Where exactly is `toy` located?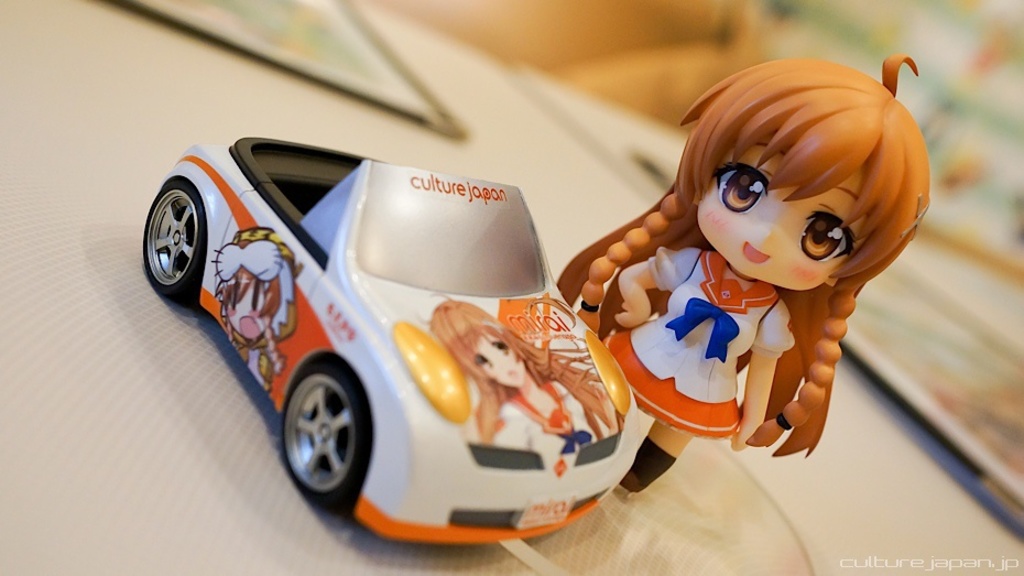
Its bounding box is bbox(143, 135, 636, 547).
